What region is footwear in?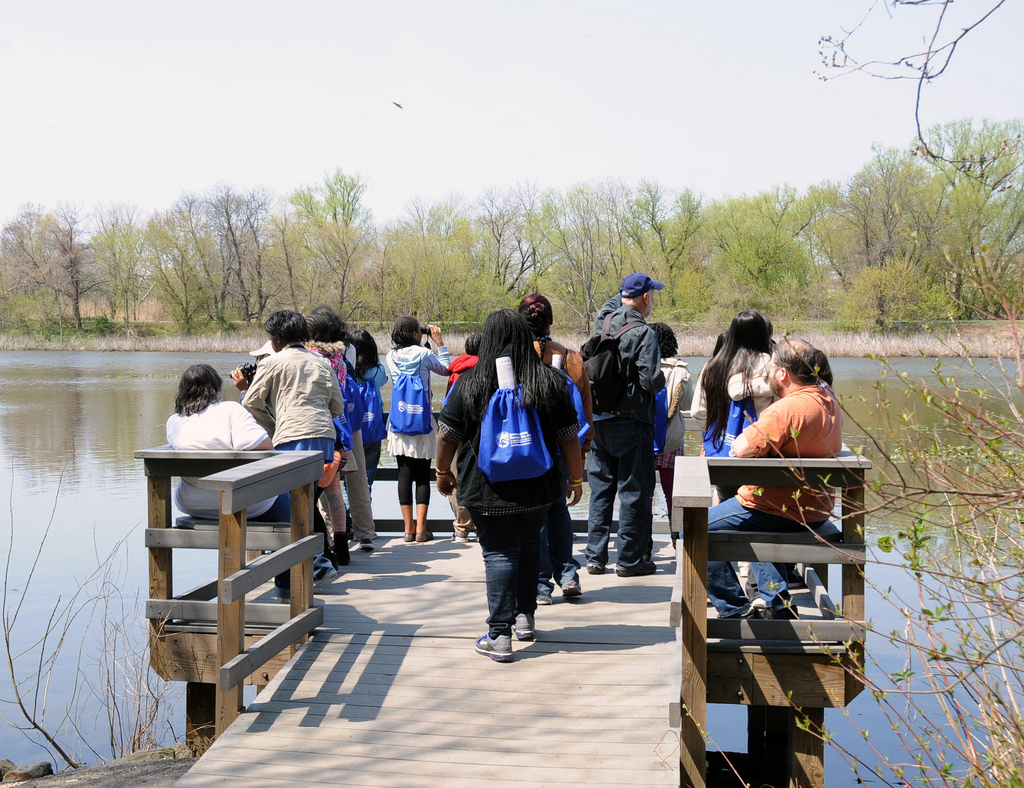
{"x1": 418, "y1": 527, "x2": 432, "y2": 540}.
